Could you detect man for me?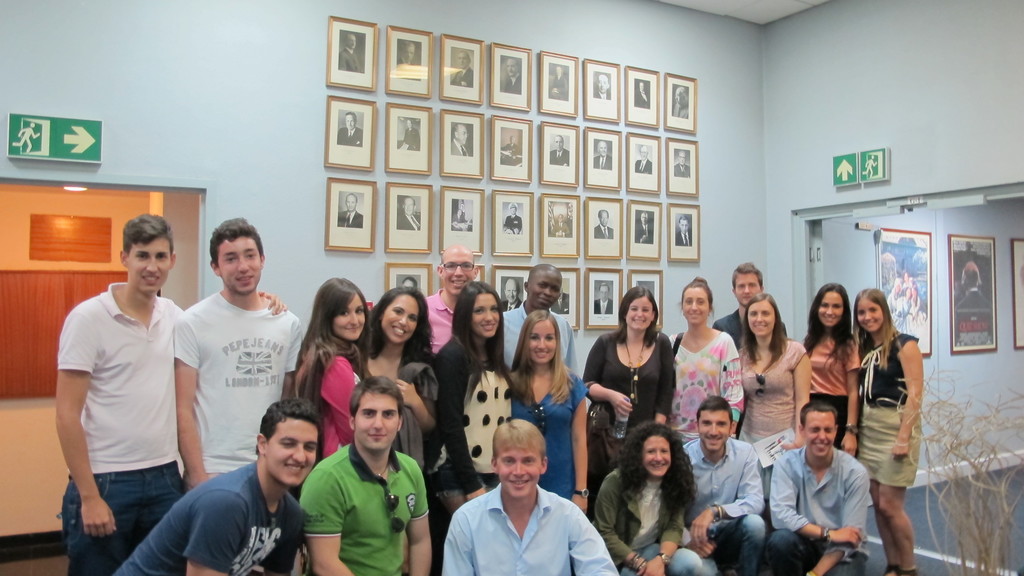
Detection result: [left=401, top=118, right=420, bottom=151].
